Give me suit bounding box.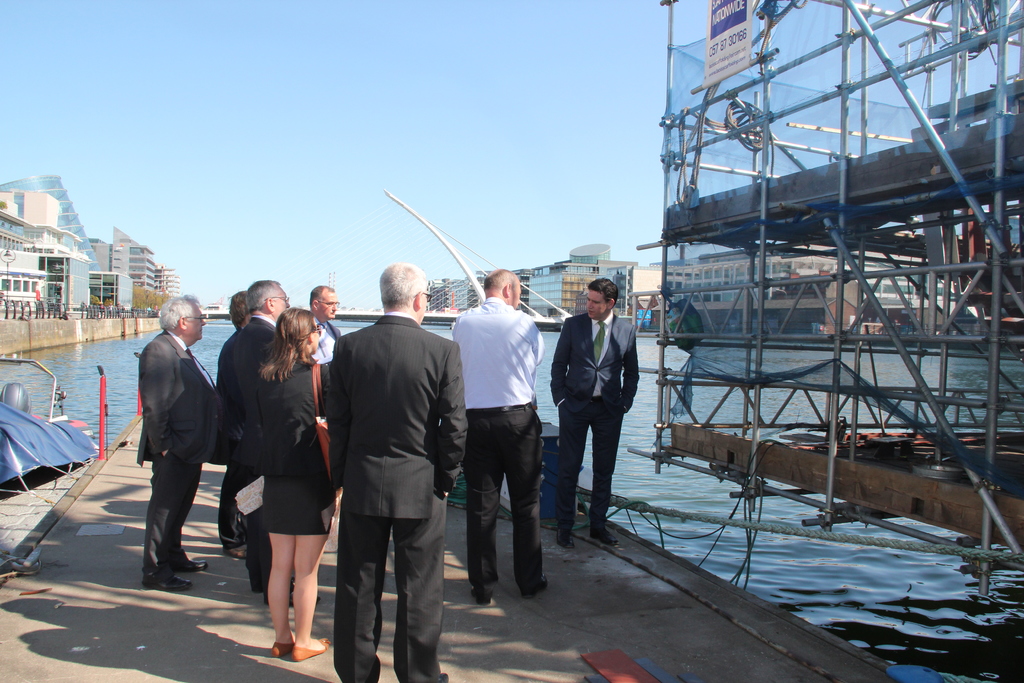
detection(229, 316, 275, 595).
